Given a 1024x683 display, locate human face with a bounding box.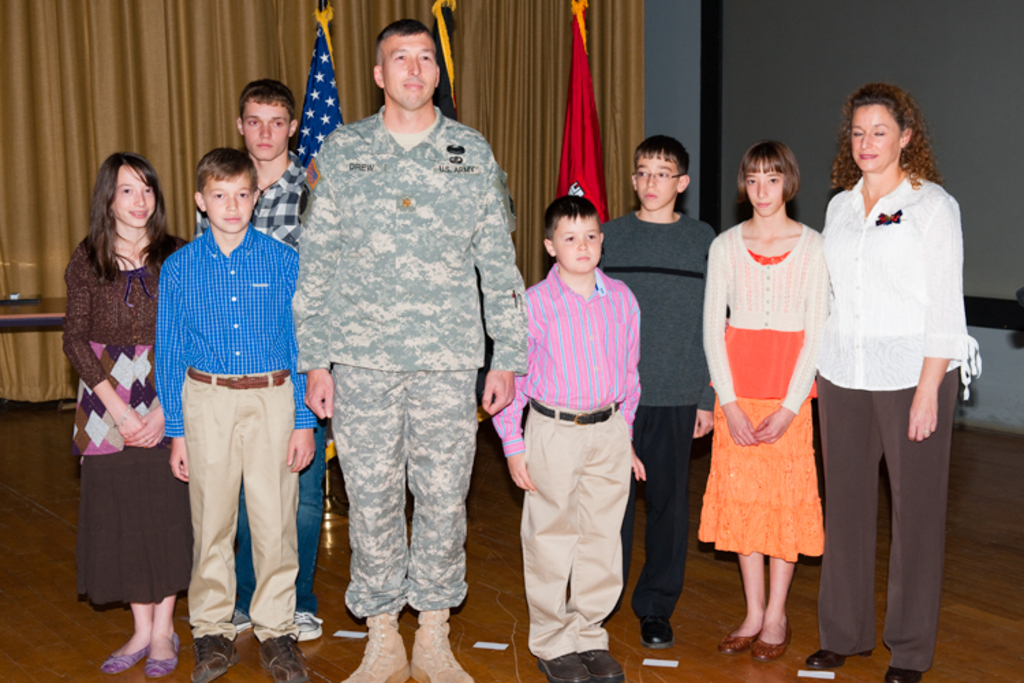
Located: rect(205, 169, 253, 229).
